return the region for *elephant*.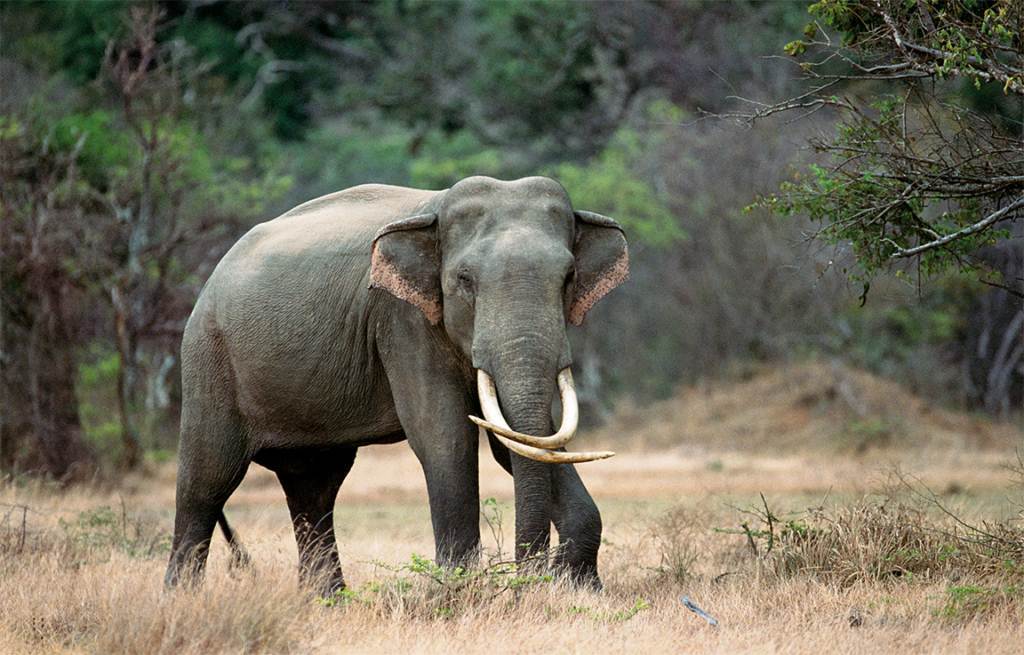
box=[162, 173, 630, 605].
